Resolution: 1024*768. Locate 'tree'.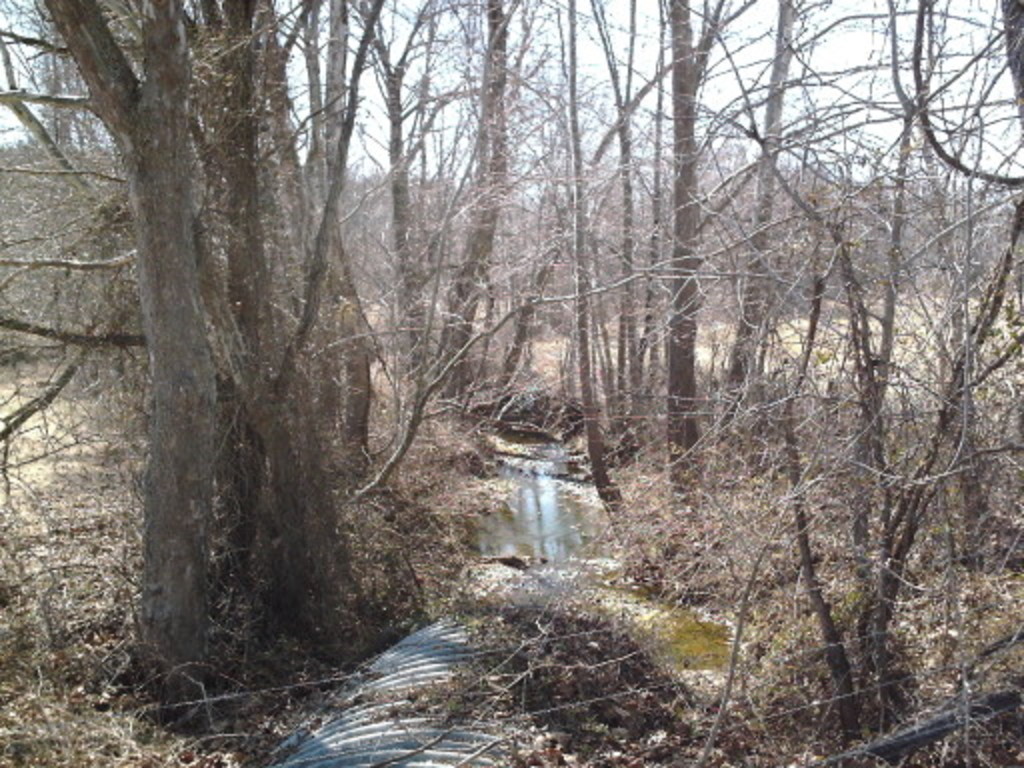
<box>512,0,764,480</box>.
